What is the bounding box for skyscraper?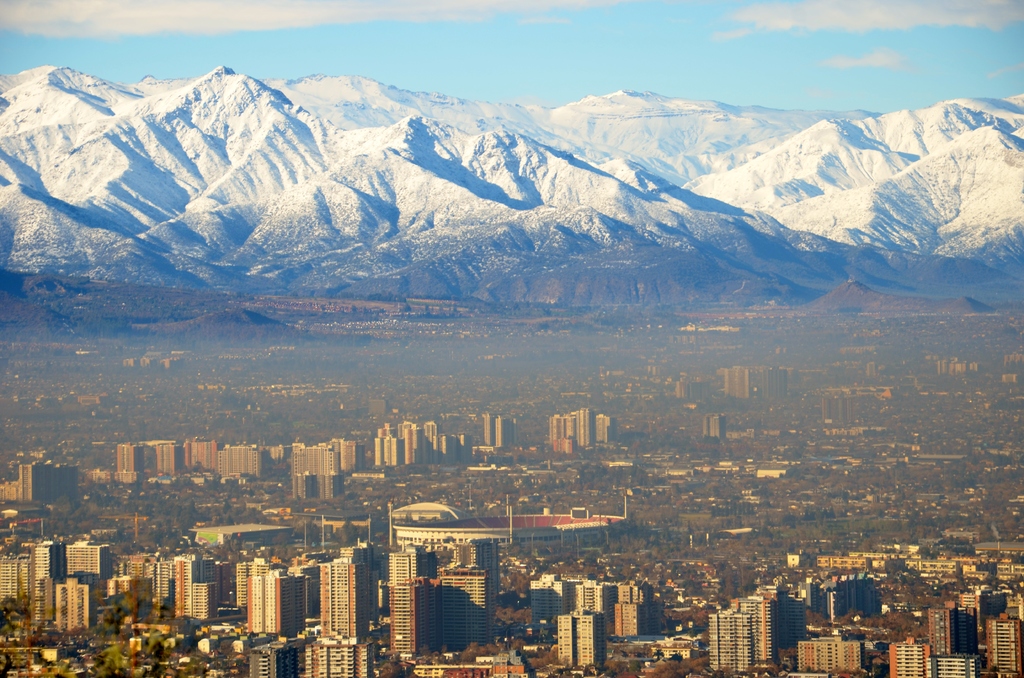
bbox=(575, 408, 593, 447).
